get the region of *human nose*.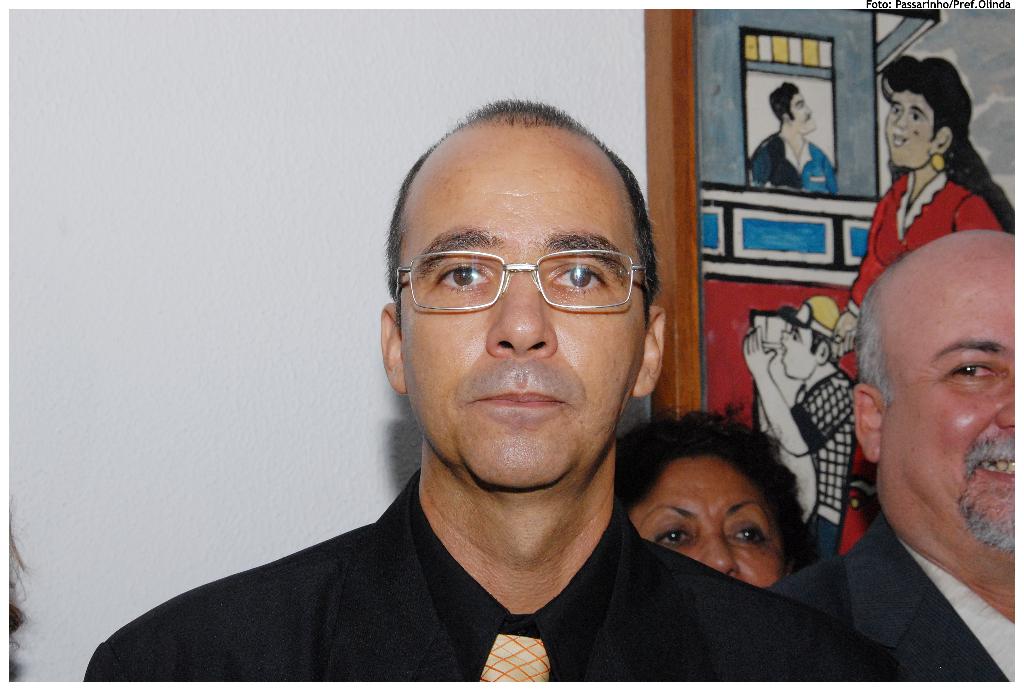
region(993, 377, 1014, 429).
